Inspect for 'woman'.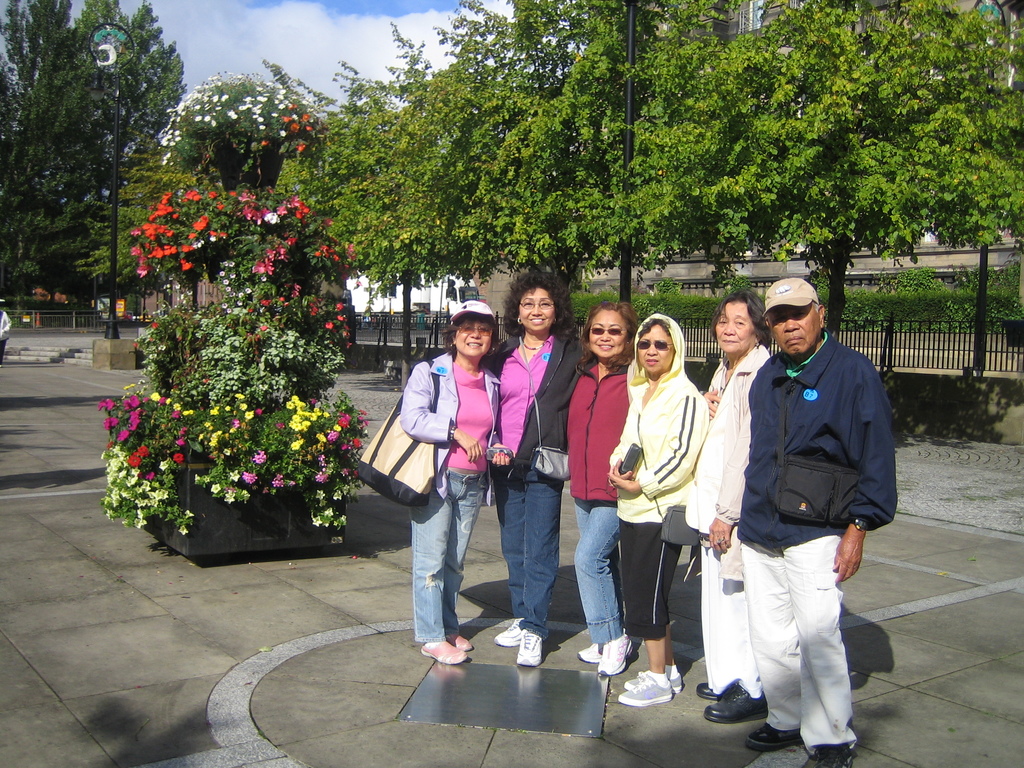
Inspection: 584 292 719 725.
